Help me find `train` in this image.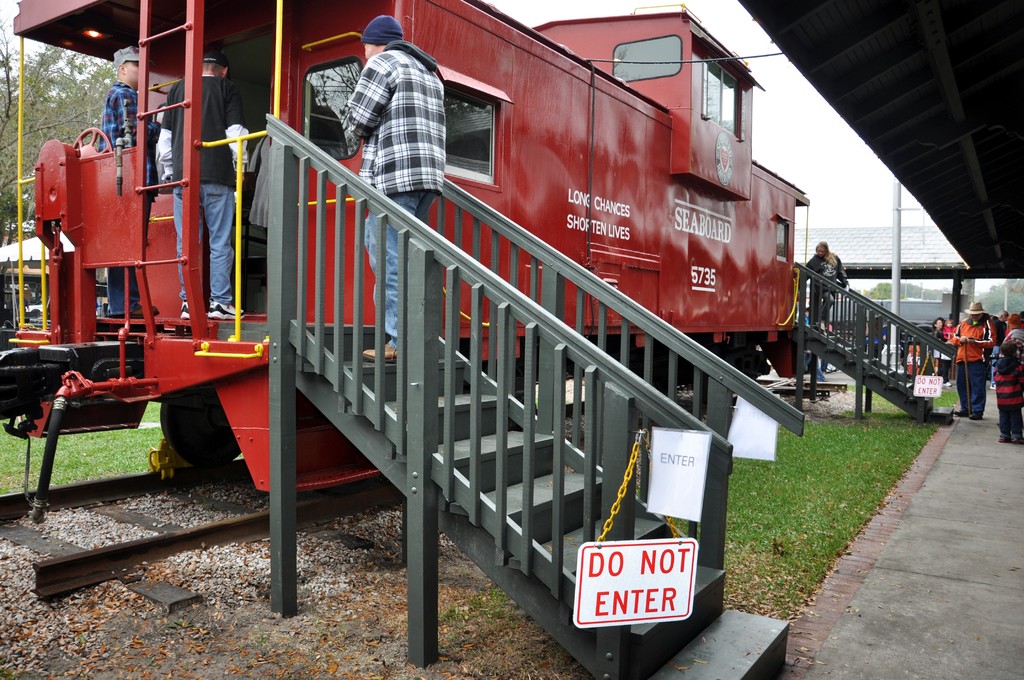
Found it: crop(0, 0, 810, 502).
